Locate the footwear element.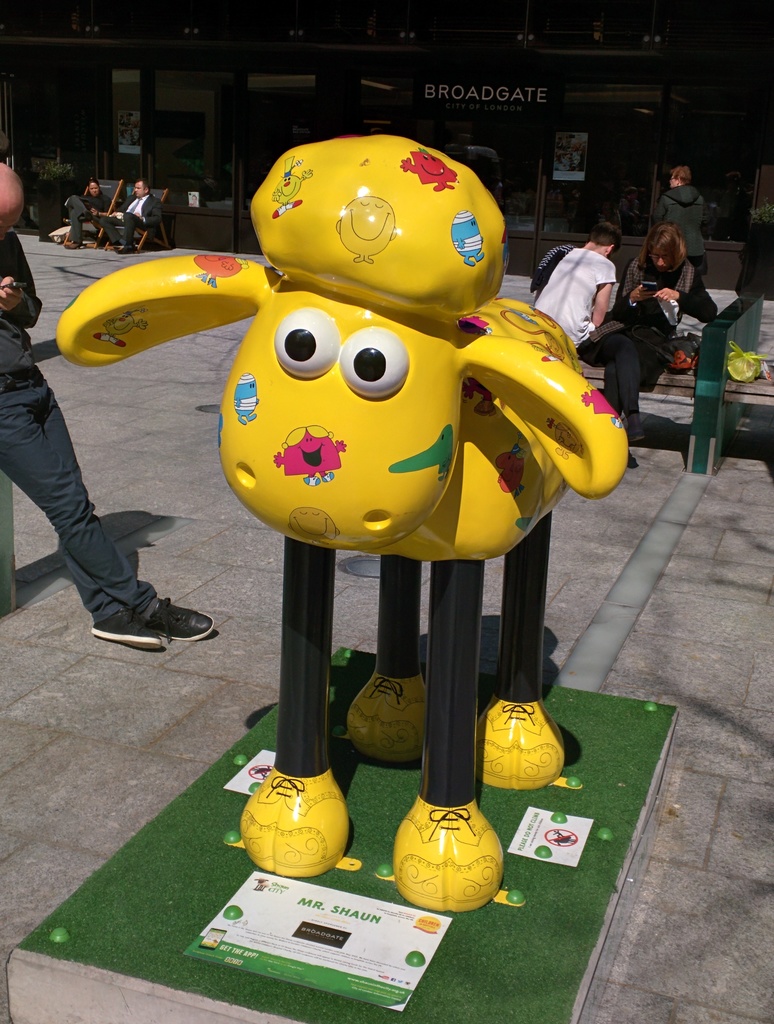
Element bbox: <box>475,696,562,793</box>.
